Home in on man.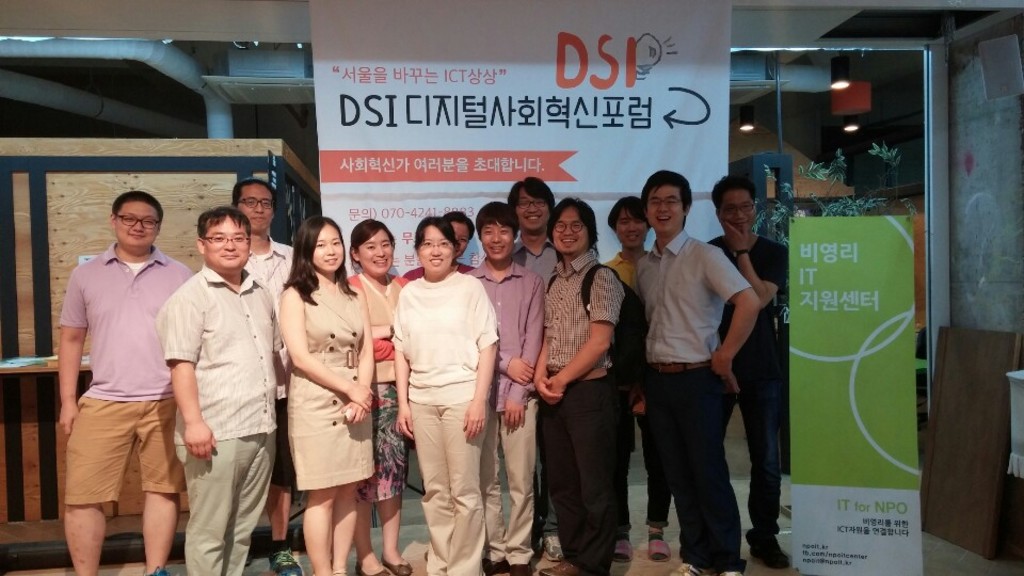
Homed in at [left=531, top=201, right=628, bottom=575].
